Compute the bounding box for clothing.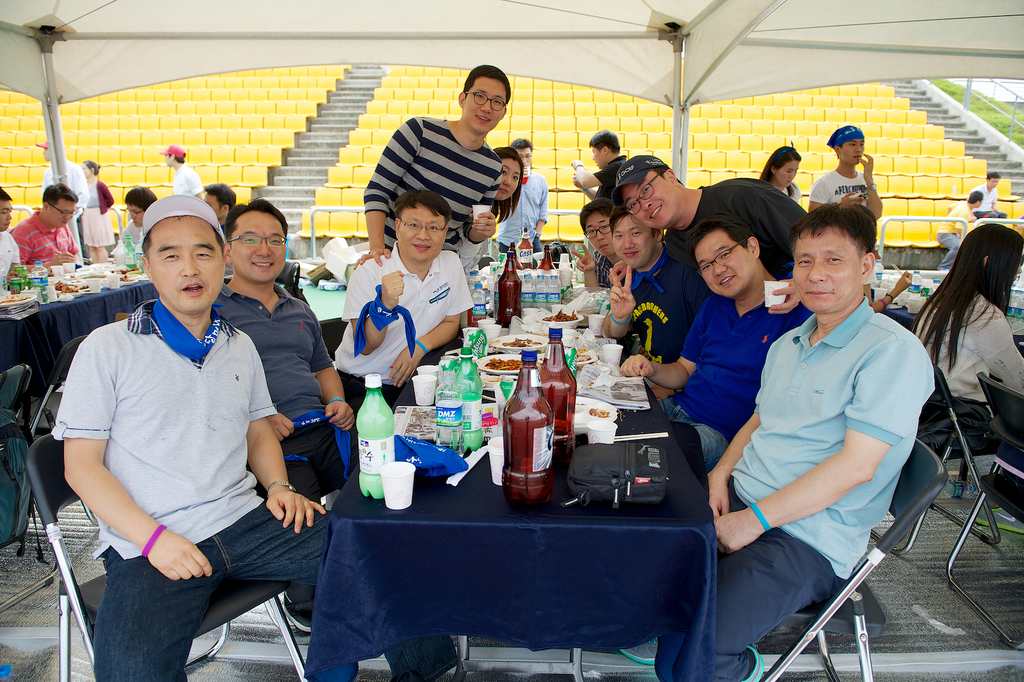
detection(654, 288, 798, 469).
